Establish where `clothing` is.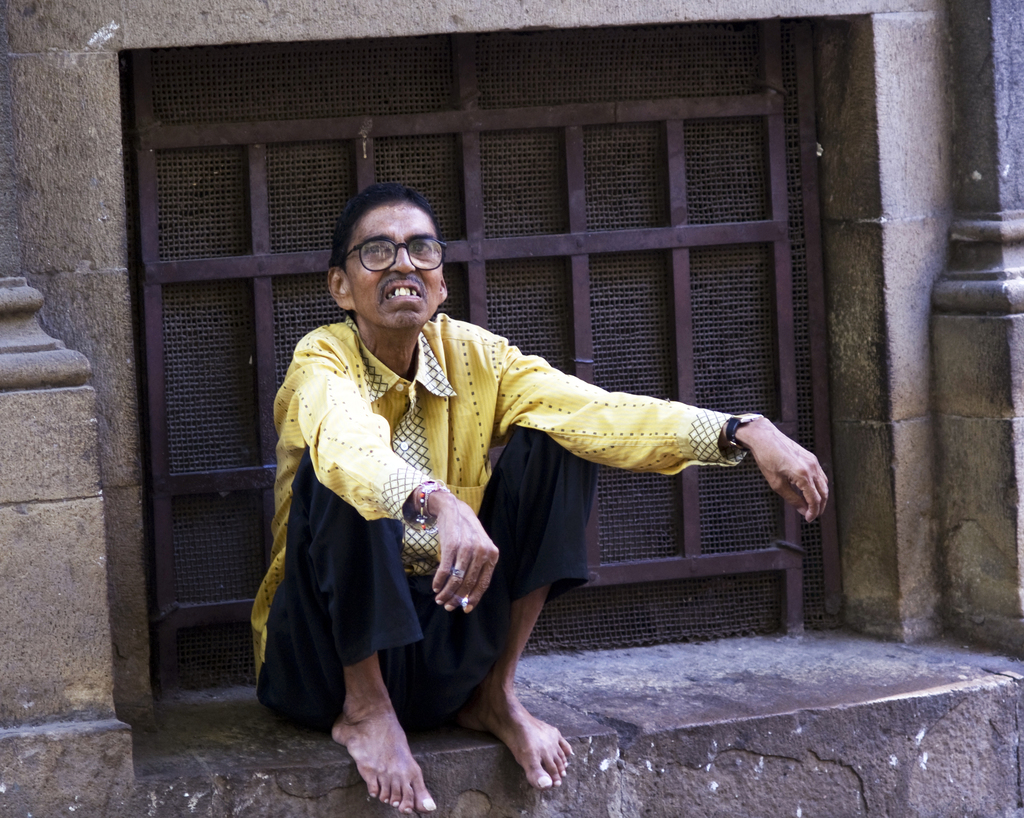
Established at select_region(251, 315, 746, 688).
